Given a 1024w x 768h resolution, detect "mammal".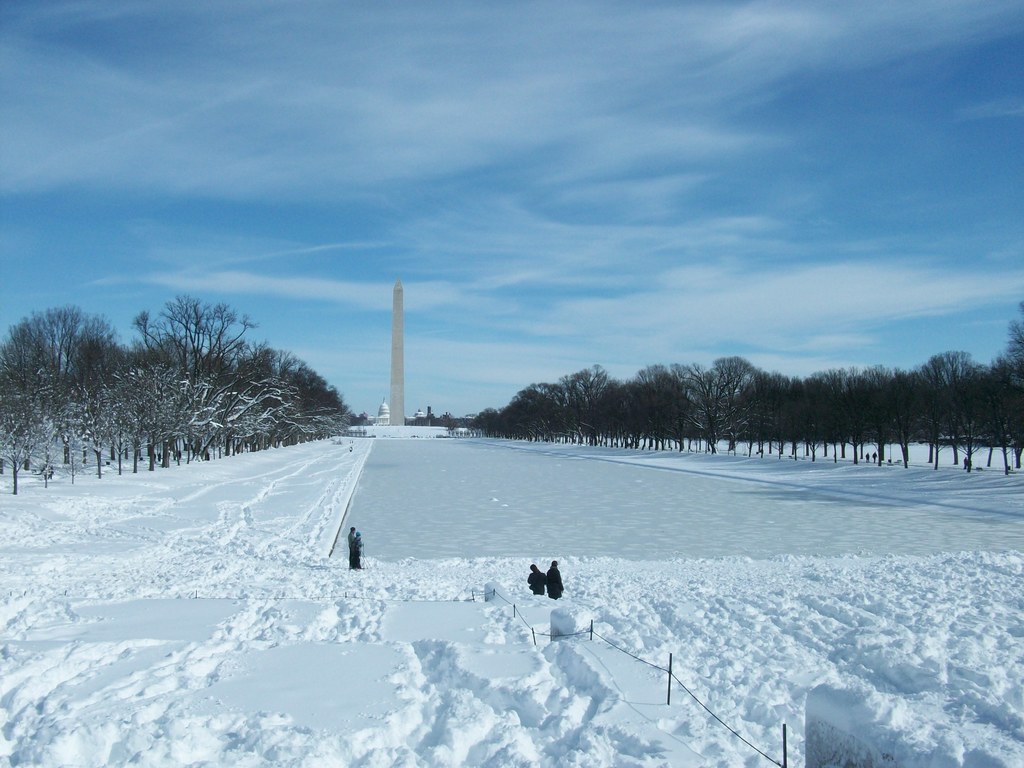
box(527, 564, 548, 596).
